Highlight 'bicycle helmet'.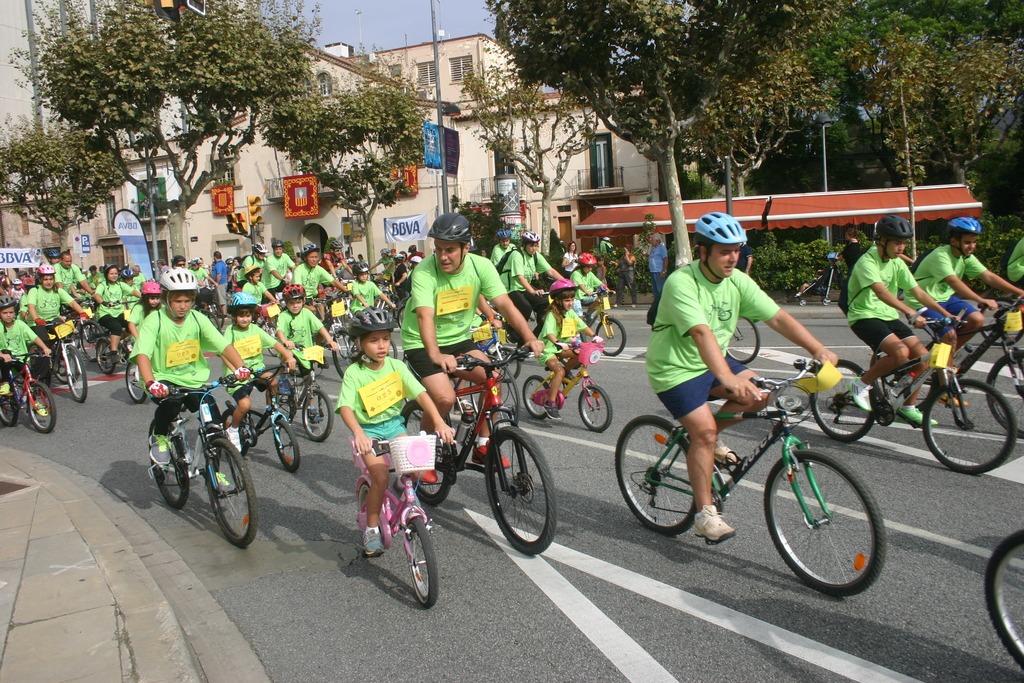
Highlighted region: [227,293,253,304].
